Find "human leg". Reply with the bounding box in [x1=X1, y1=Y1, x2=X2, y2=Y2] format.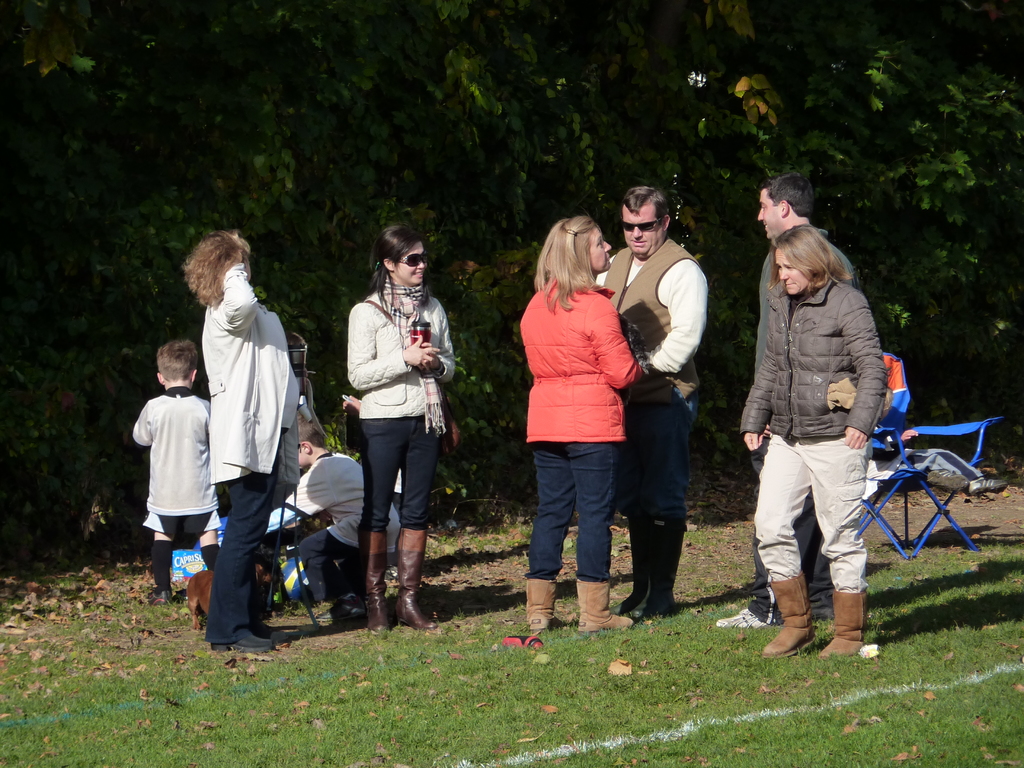
[x1=566, y1=440, x2=632, y2=631].
